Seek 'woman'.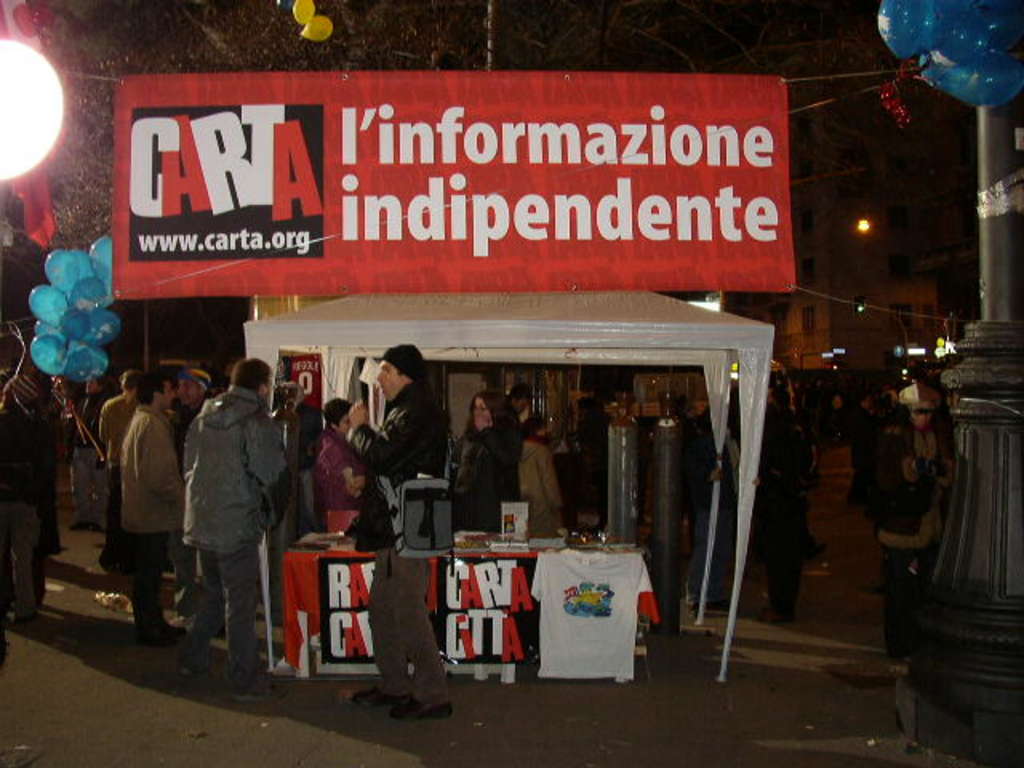
box=[307, 395, 370, 514].
